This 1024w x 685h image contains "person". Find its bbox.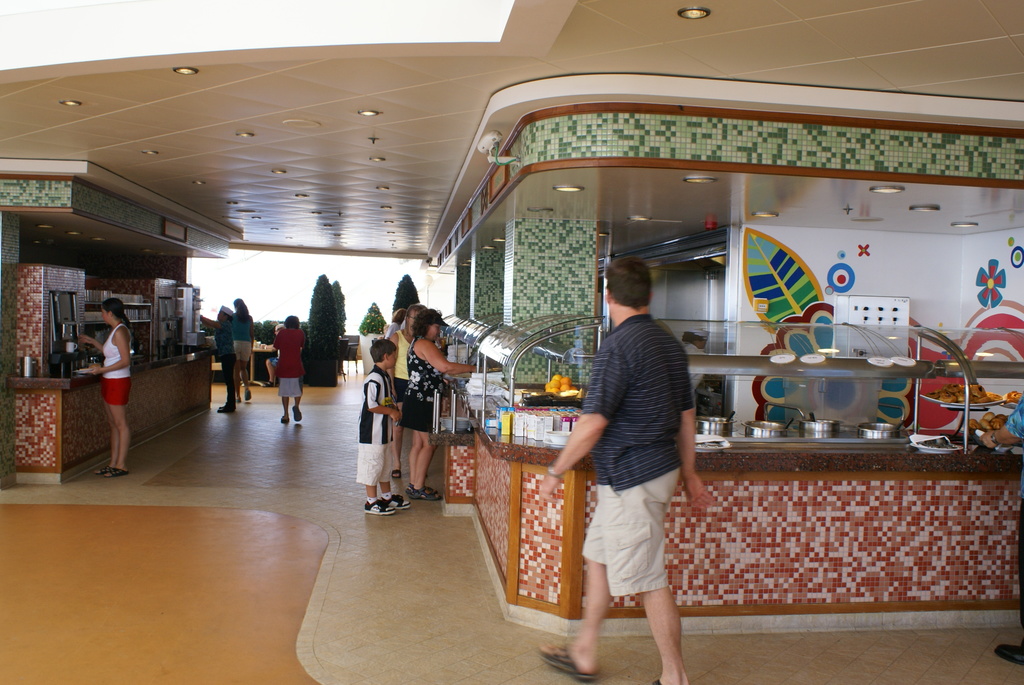
<region>353, 337, 413, 520</region>.
